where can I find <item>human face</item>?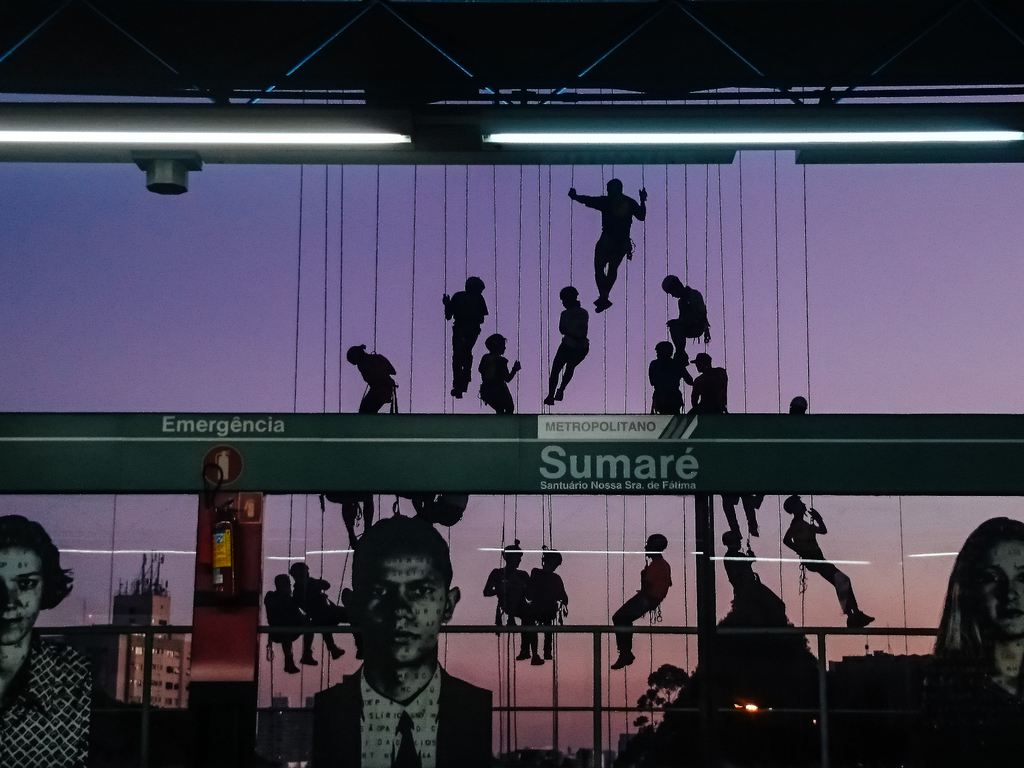
You can find it at <bbox>0, 547, 45, 643</bbox>.
